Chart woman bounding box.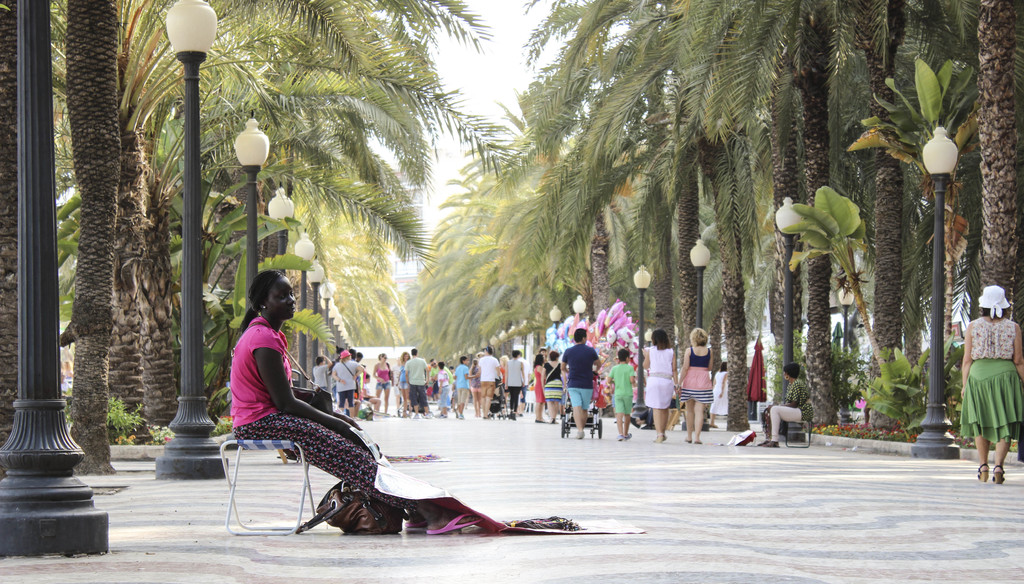
Charted: (left=756, top=358, right=815, bottom=448).
